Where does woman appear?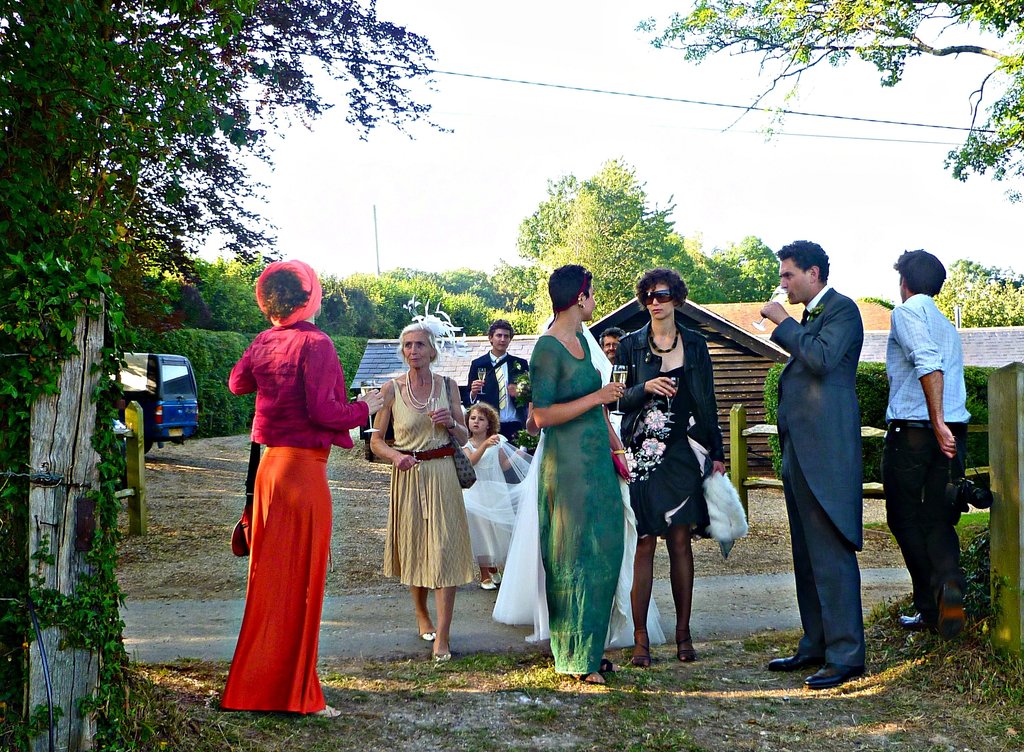
Appears at bbox(602, 268, 726, 666).
